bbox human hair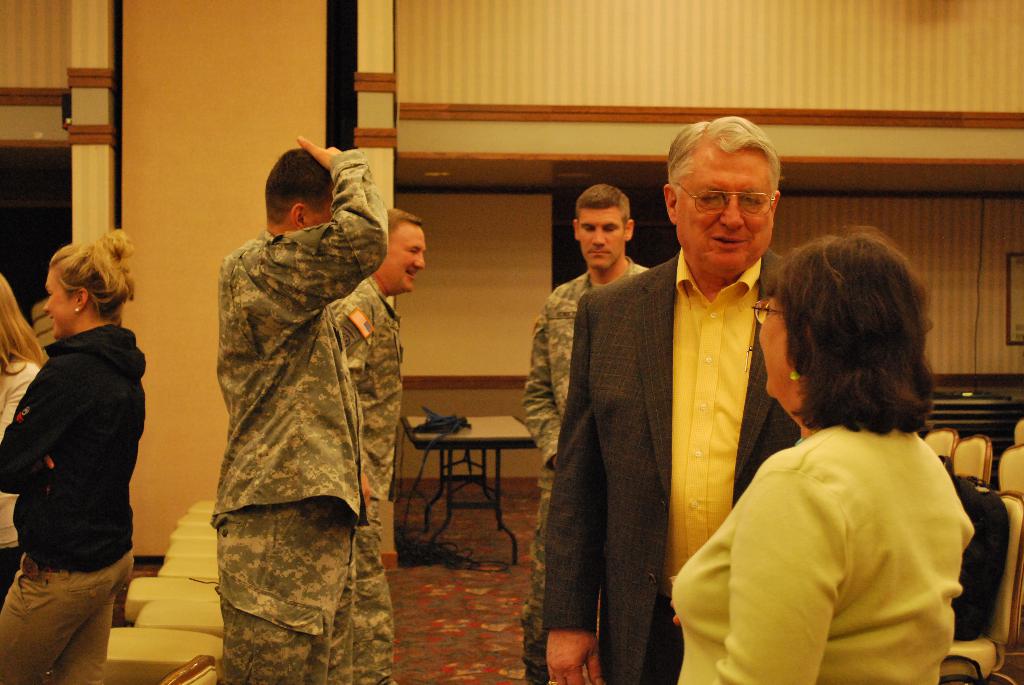
[x1=667, y1=116, x2=782, y2=202]
